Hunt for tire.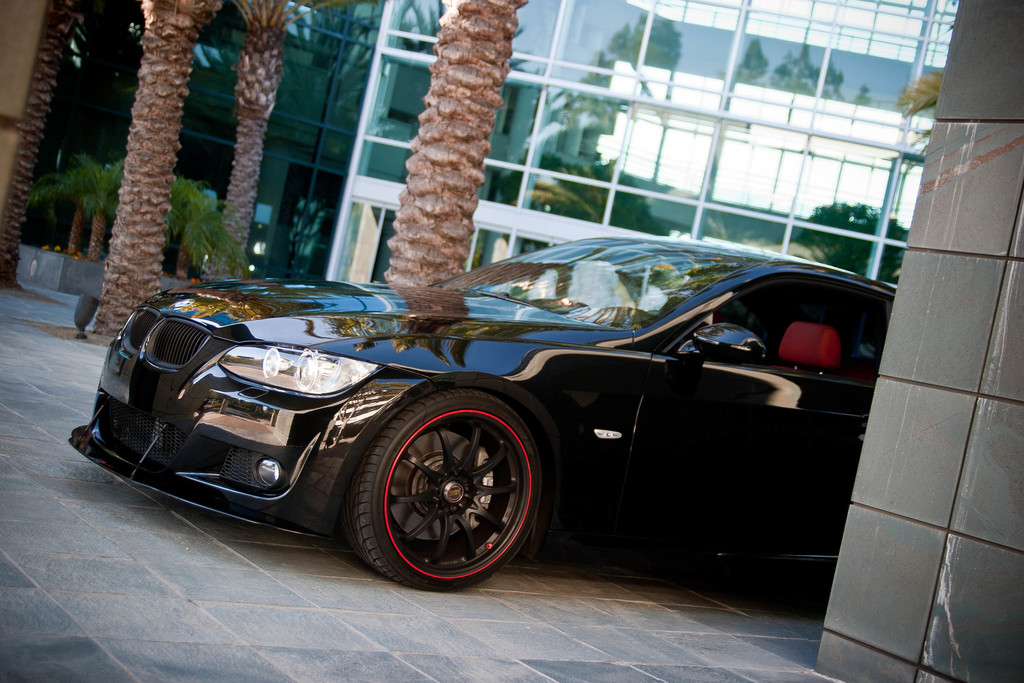
Hunted down at l=339, t=381, r=563, b=584.
